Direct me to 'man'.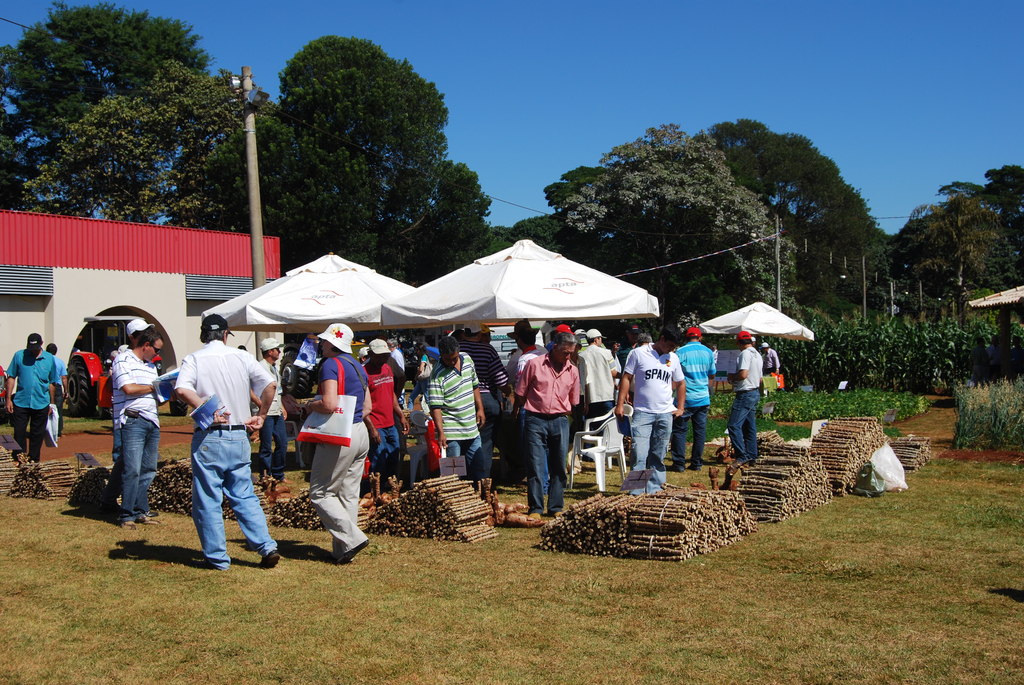
Direction: select_region(511, 329, 548, 476).
